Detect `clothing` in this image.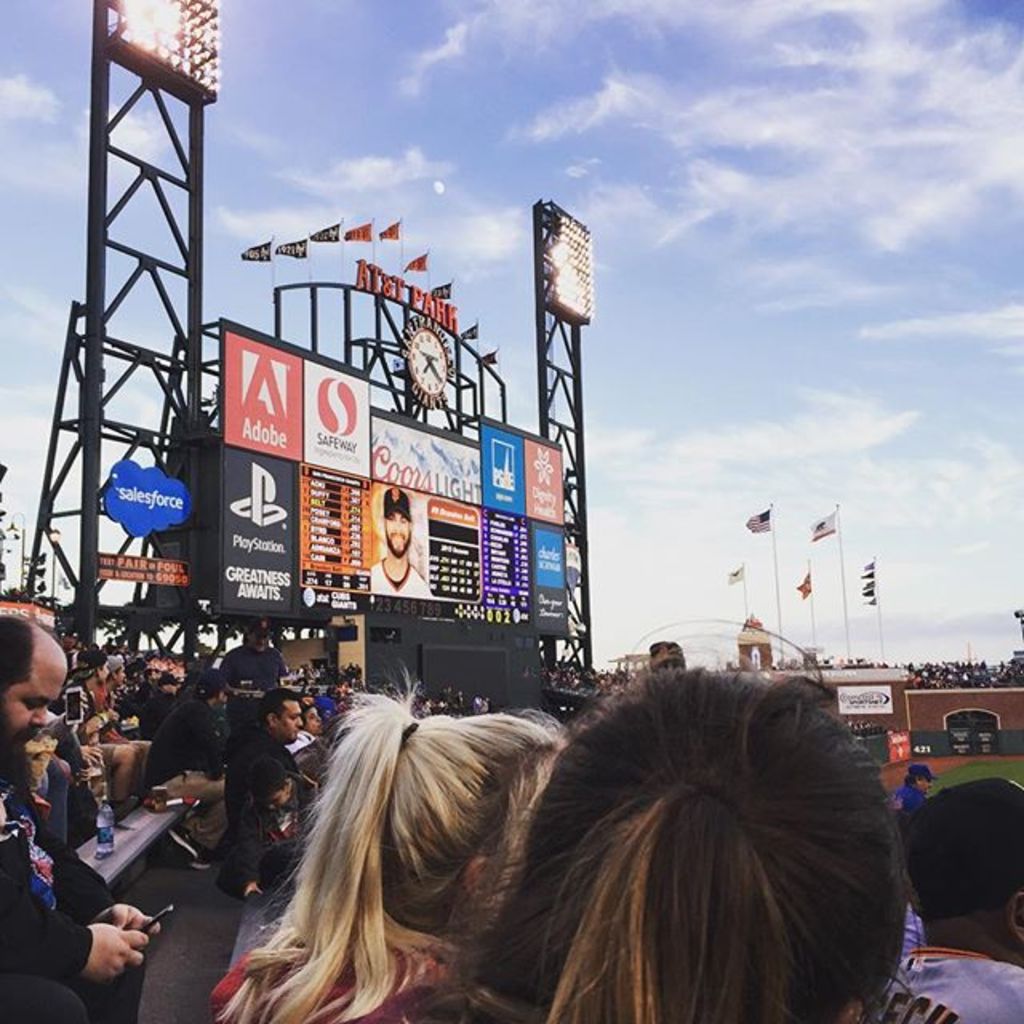
Detection: rect(234, 734, 285, 848).
